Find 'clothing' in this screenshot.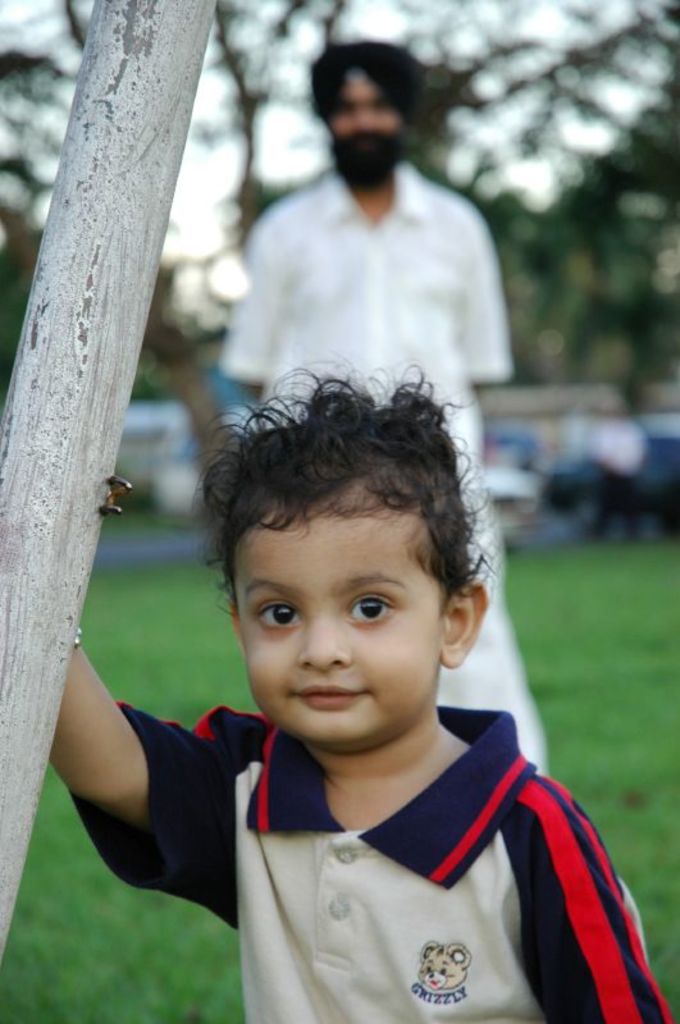
The bounding box for 'clothing' is x1=56 y1=682 x2=679 y2=1023.
